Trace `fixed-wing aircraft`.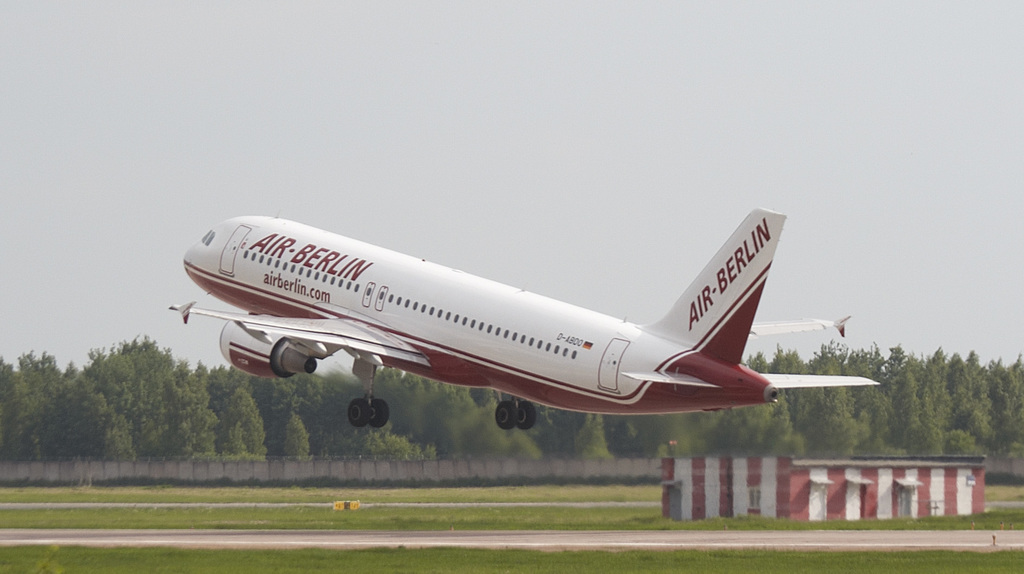
Traced to x1=170 y1=204 x2=882 y2=426.
